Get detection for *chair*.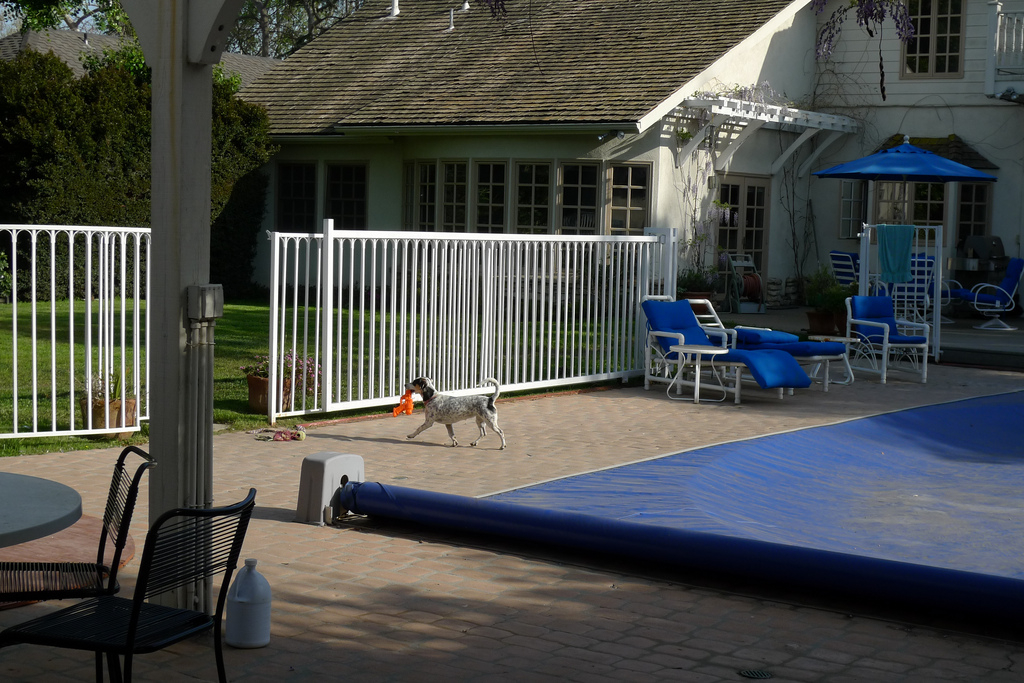
Detection: <box>954,252,1023,332</box>.
